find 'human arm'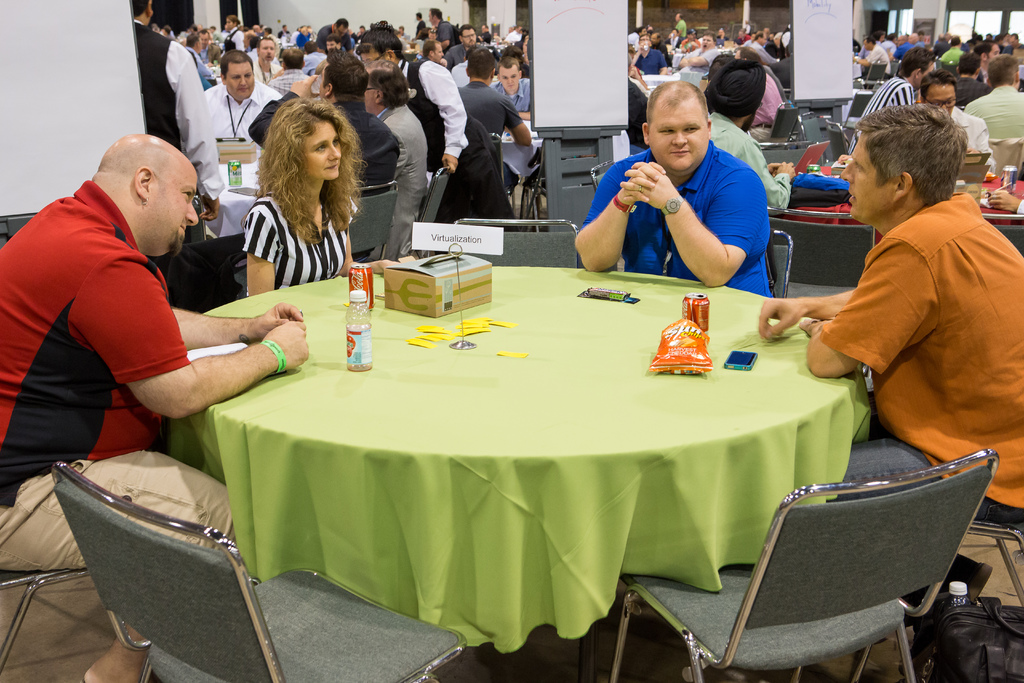
166:298:304:352
